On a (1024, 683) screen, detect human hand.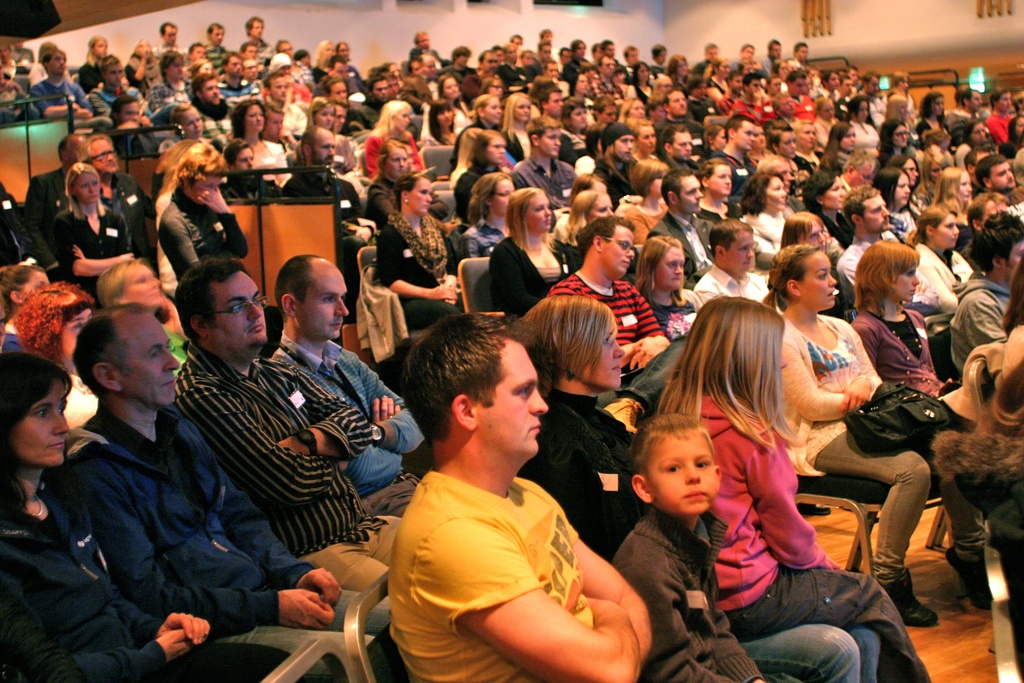
{"x1": 372, "y1": 391, "x2": 400, "y2": 425}.
